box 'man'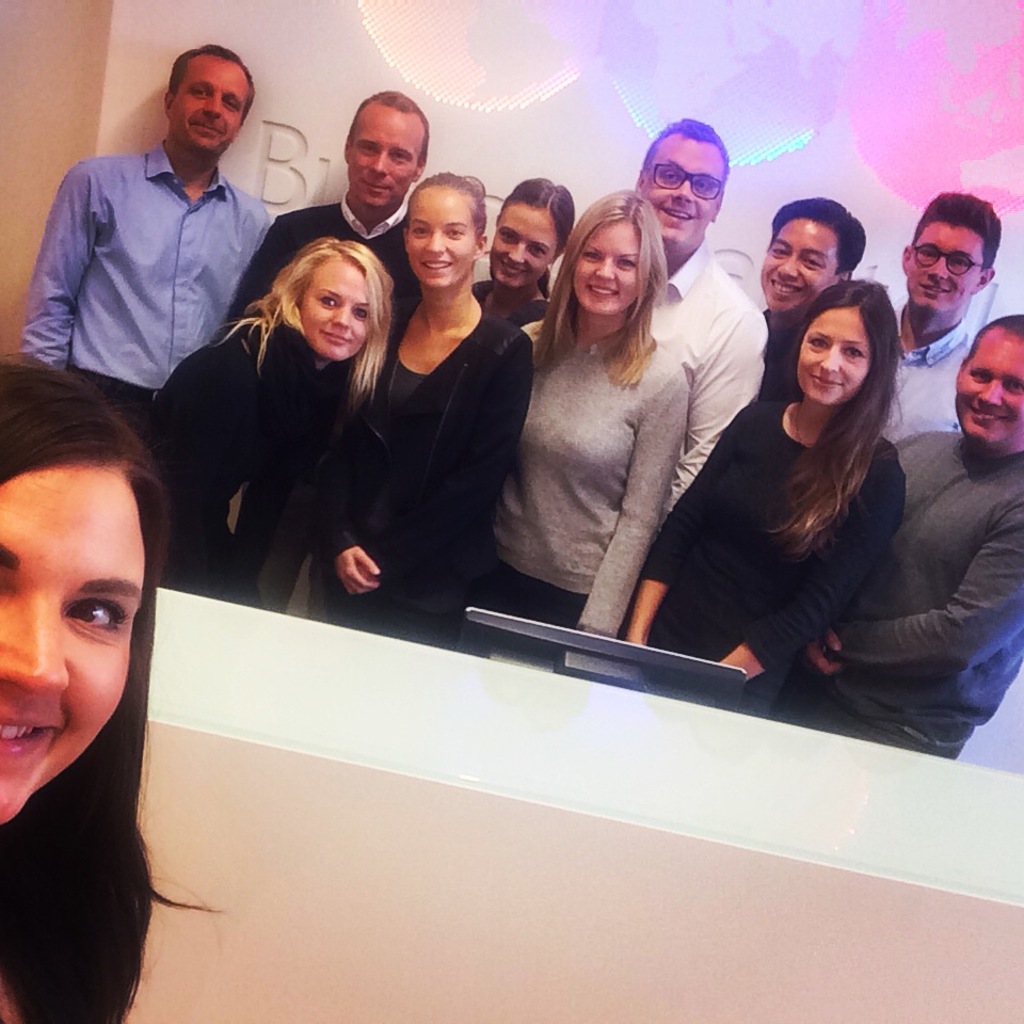
(212,92,431,377)
